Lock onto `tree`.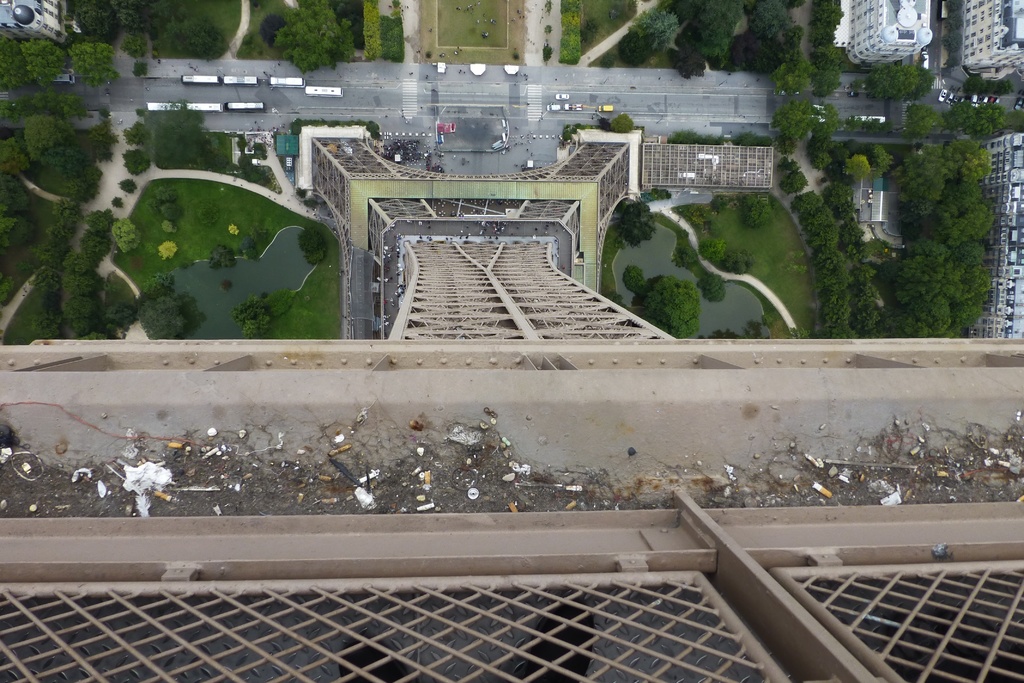
Locked: BBox(42, 145, 84, 188).
